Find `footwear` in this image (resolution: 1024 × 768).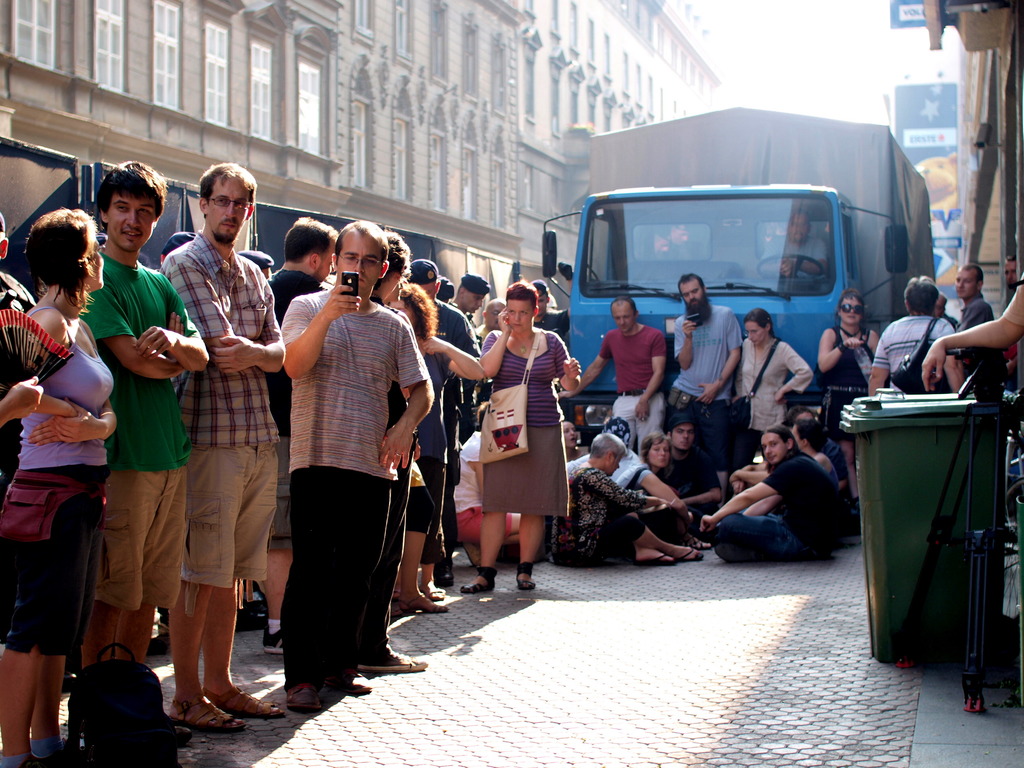
262,627,286,657.
